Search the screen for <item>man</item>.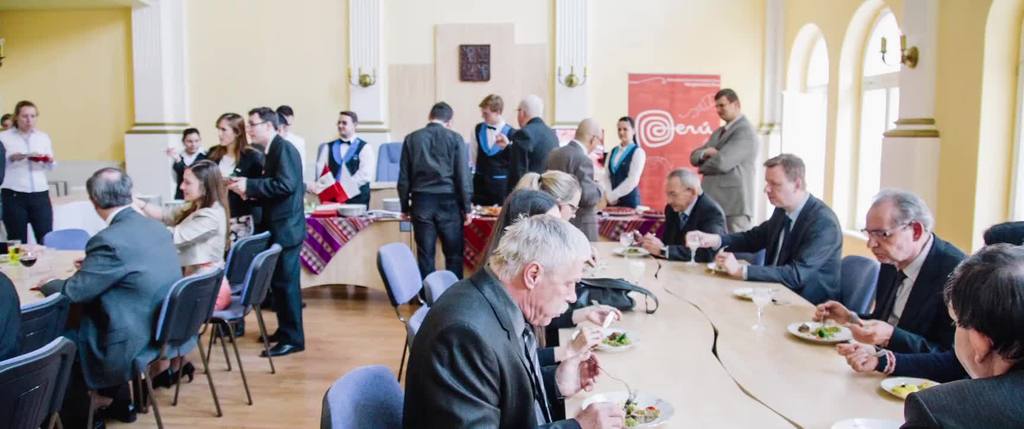
Found at locate(811, 184, 979, 381).
